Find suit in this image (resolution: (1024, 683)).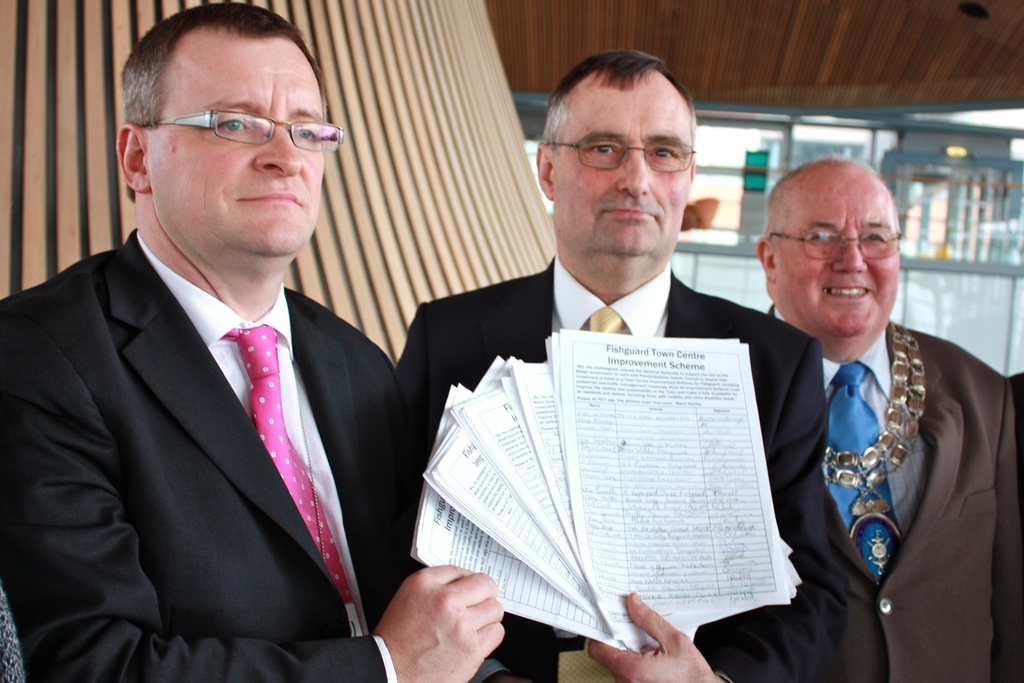
399:245:852:682.
